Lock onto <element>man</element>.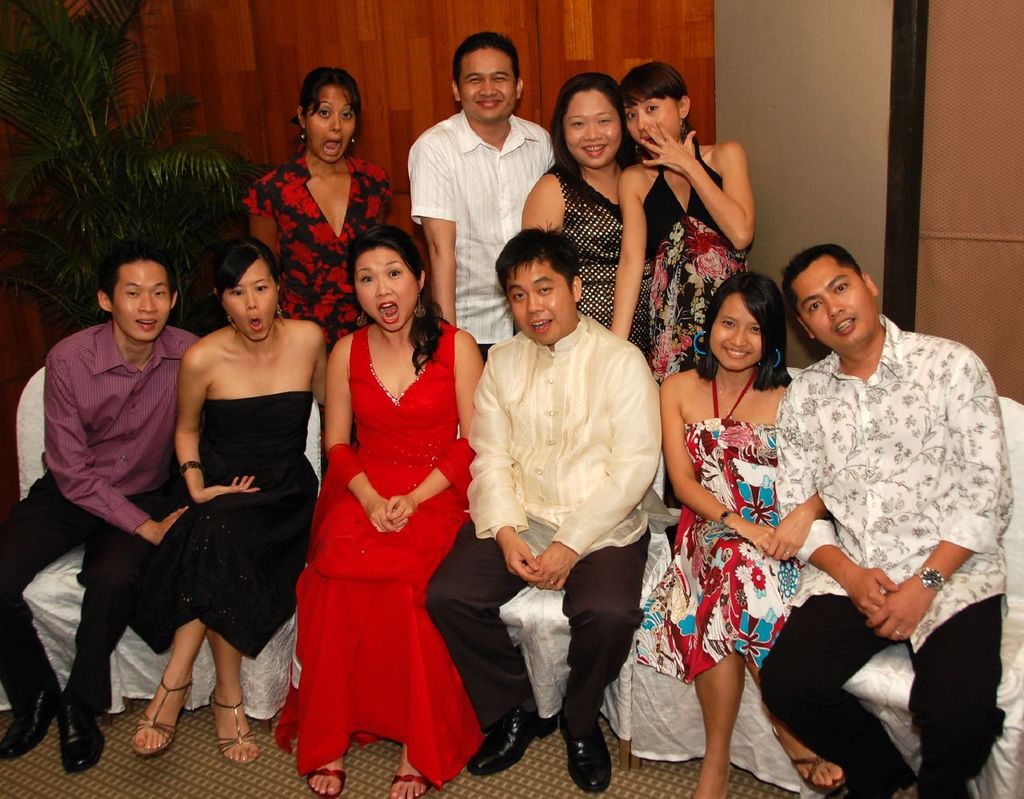
Locked: rect(0, 240, 207, 776).
